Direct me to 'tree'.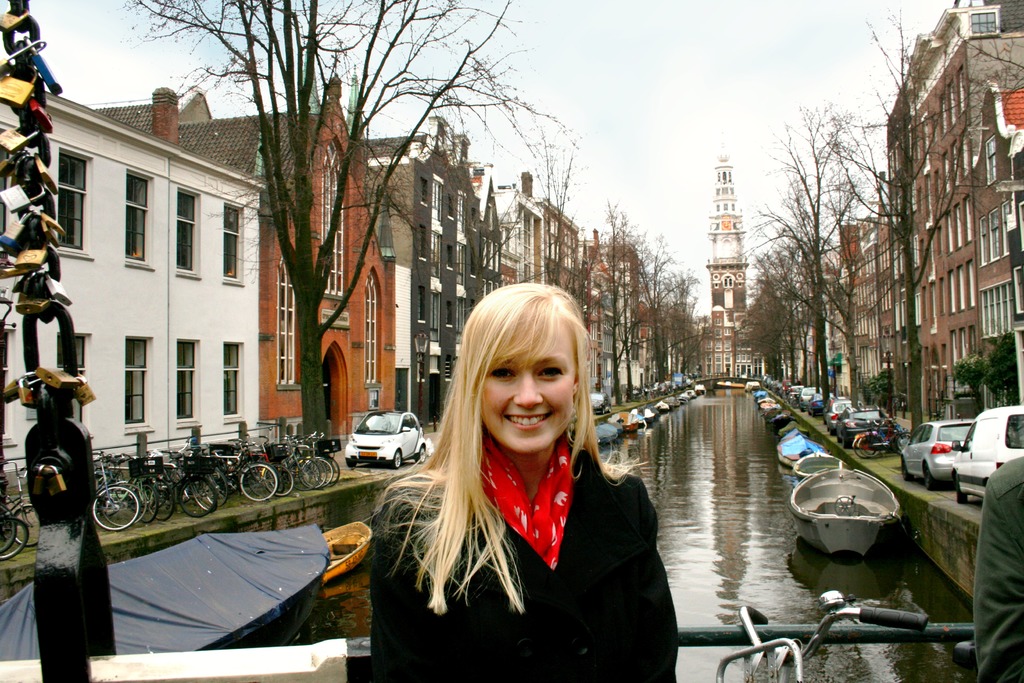
Direction: detection(579, 202, 624, 401).
